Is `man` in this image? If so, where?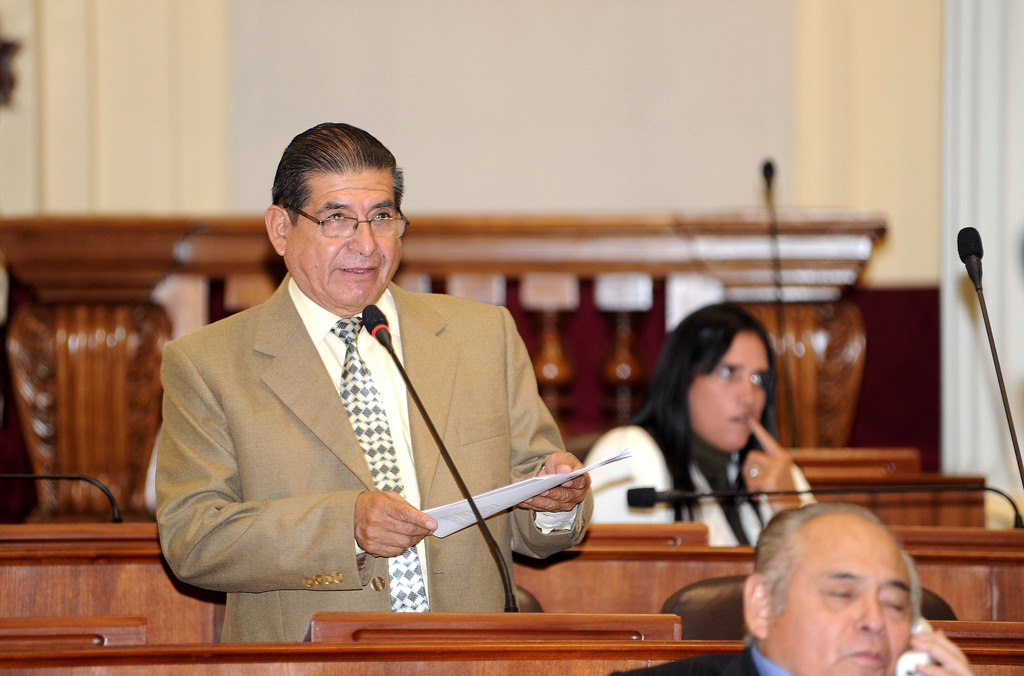
Yes, at box=[156, 117, 589, 652].
